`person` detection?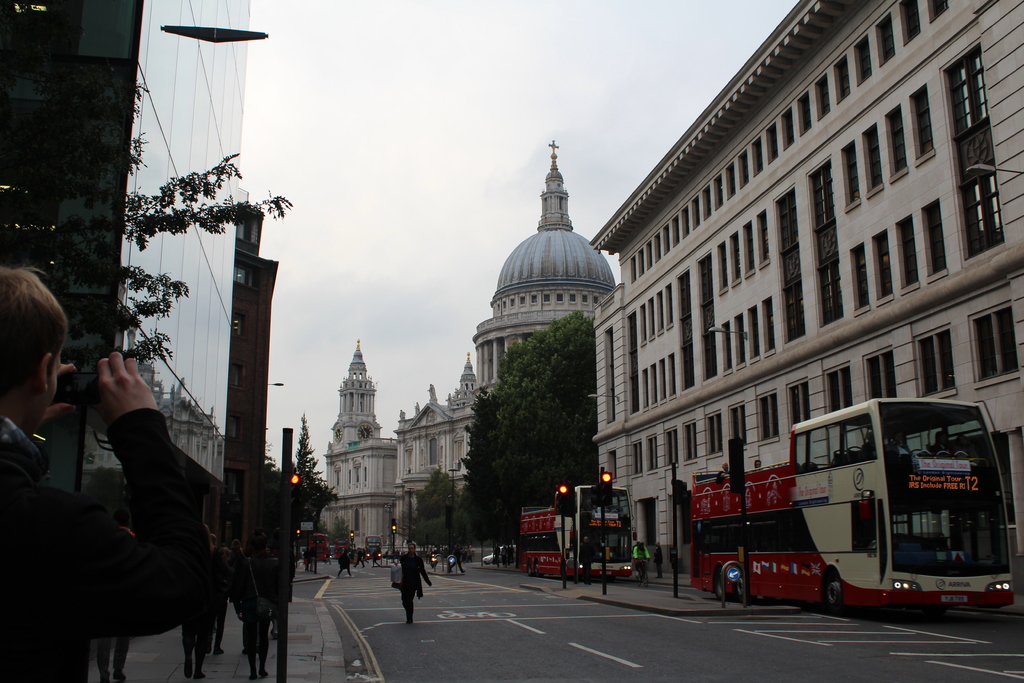
[x1=387, y1=558, x2=429, y2=630]
